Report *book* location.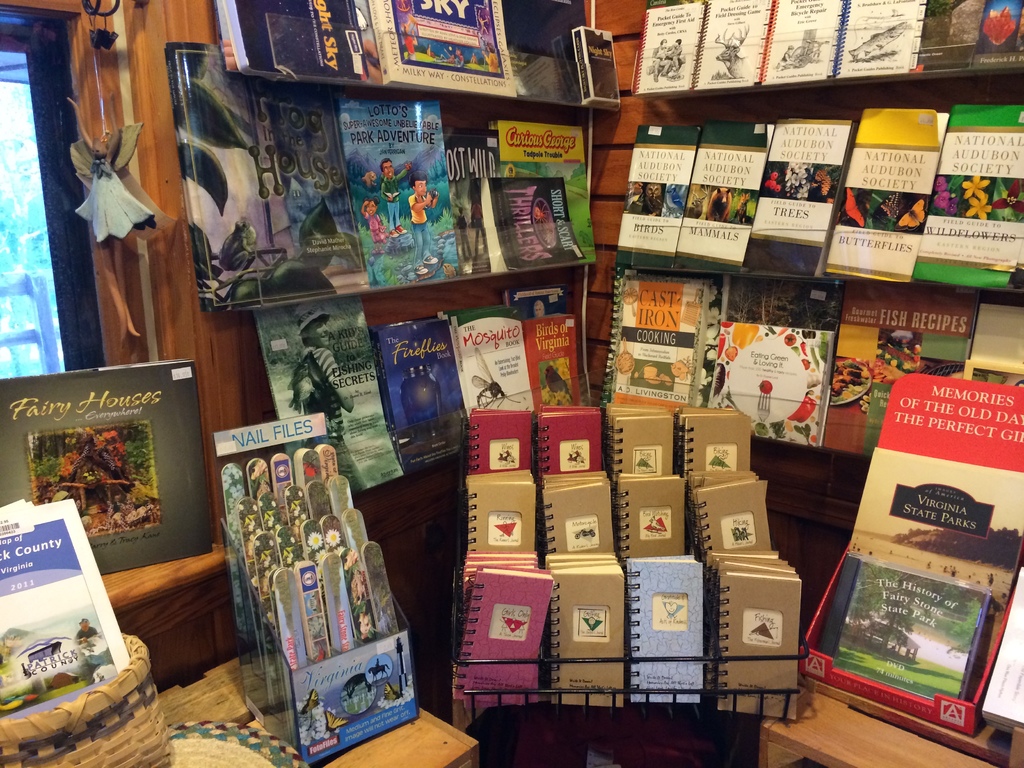
Report: 609, 123, 700, 257.
